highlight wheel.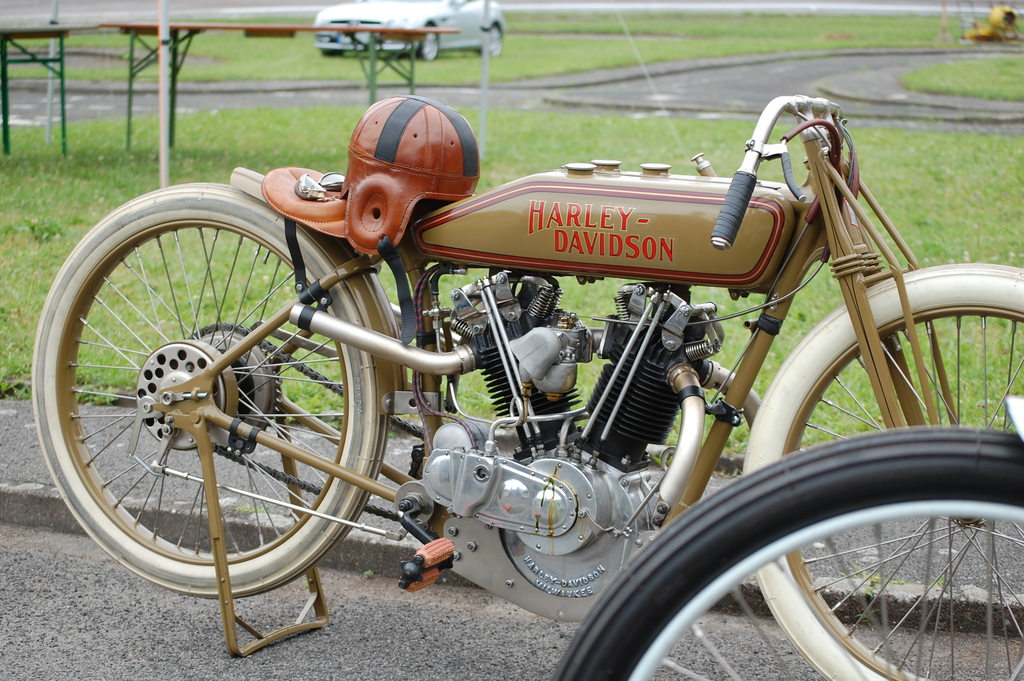
Highlighted region: [33,177,388,600].
